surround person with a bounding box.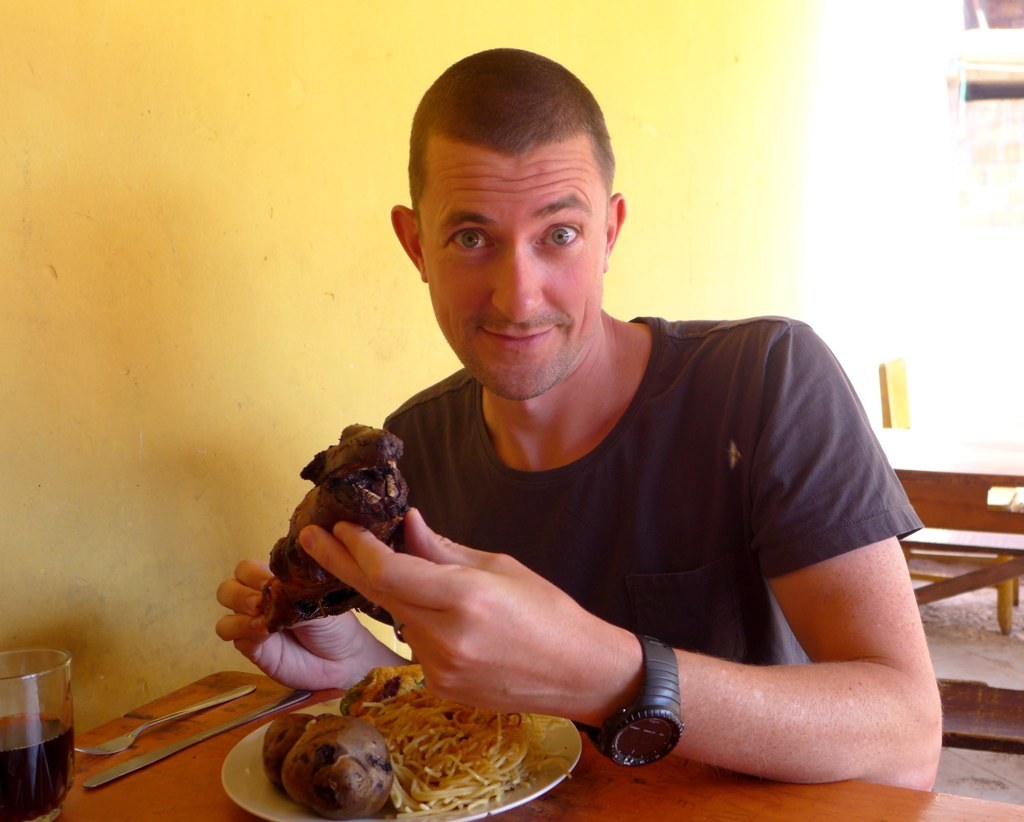
(256, 94, 940, 807).
